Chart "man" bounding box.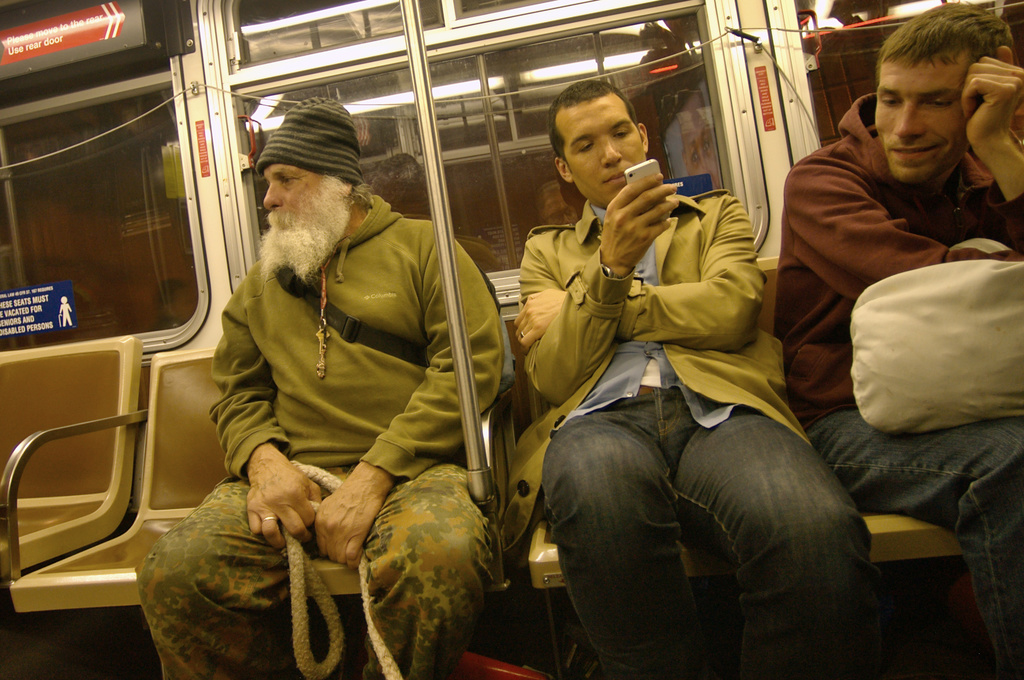
Charted: [778, 3, 1023, 679].
